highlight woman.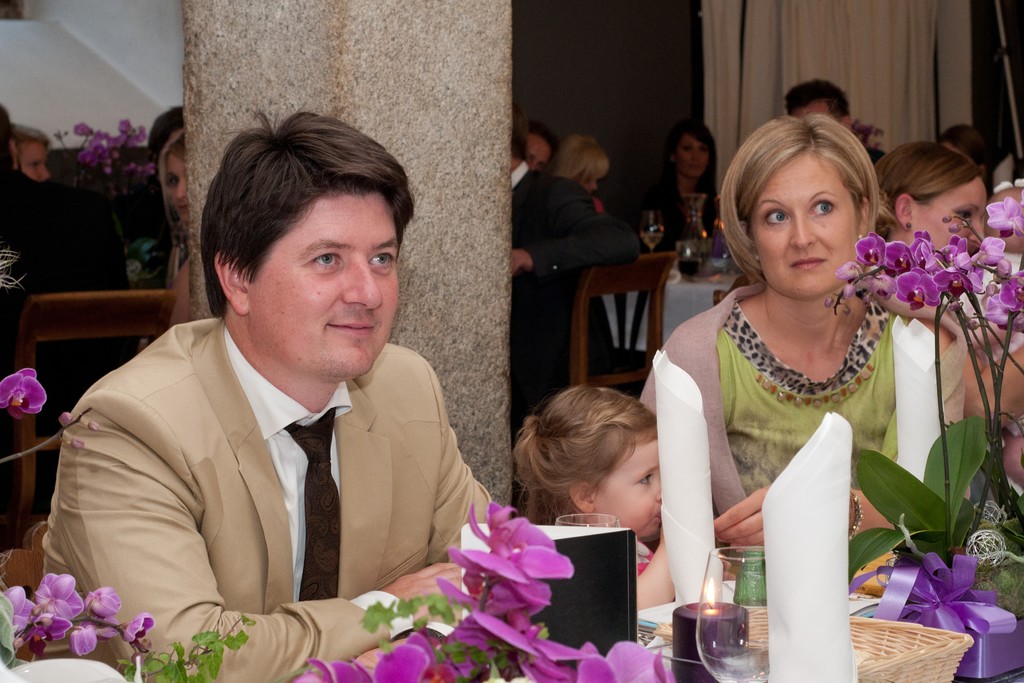
Highlighted region: l=551, t=134, r=609, b=213.
